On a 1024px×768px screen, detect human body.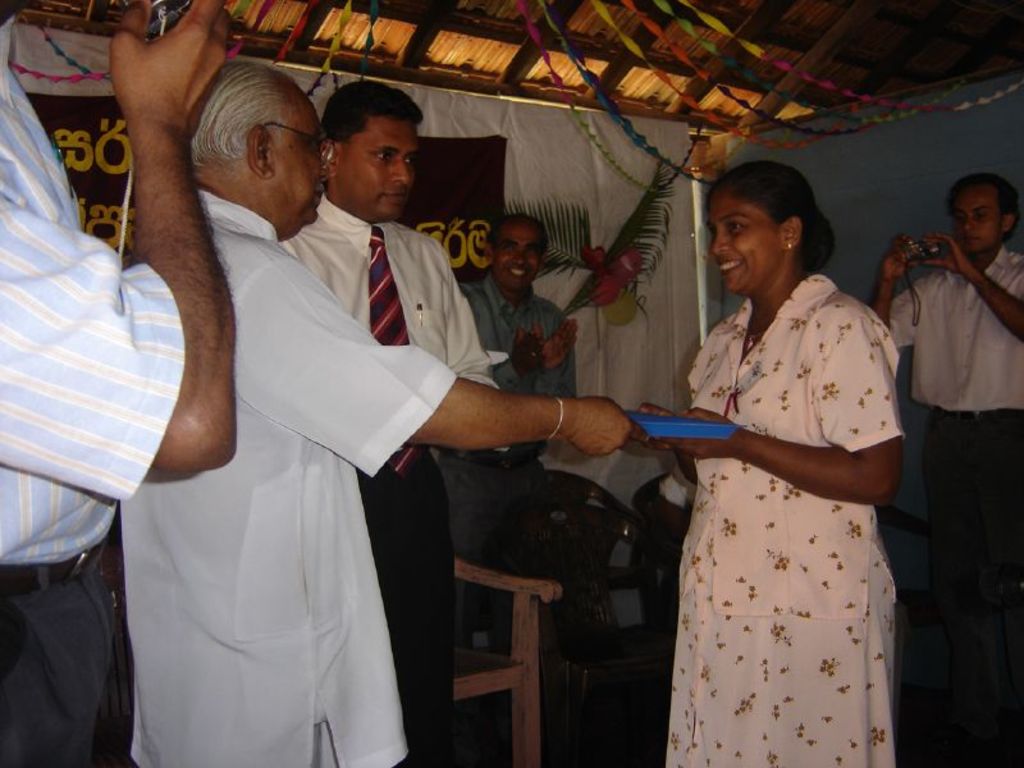
<region>869, 170, 1023, 767</region>.
